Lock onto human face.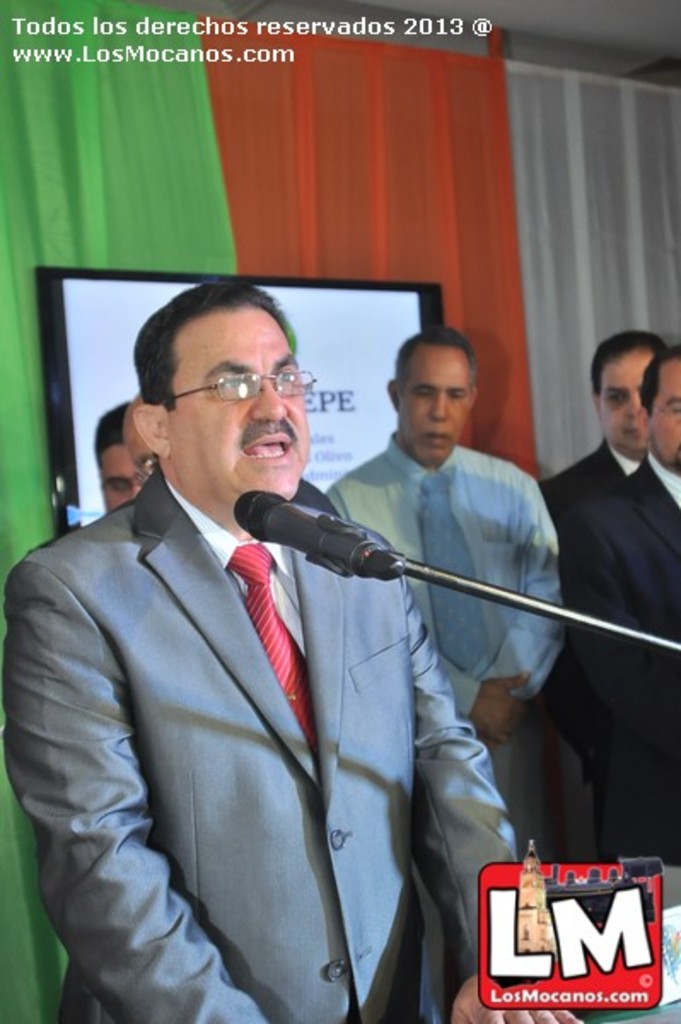
Locked: 104/442/150/510.
